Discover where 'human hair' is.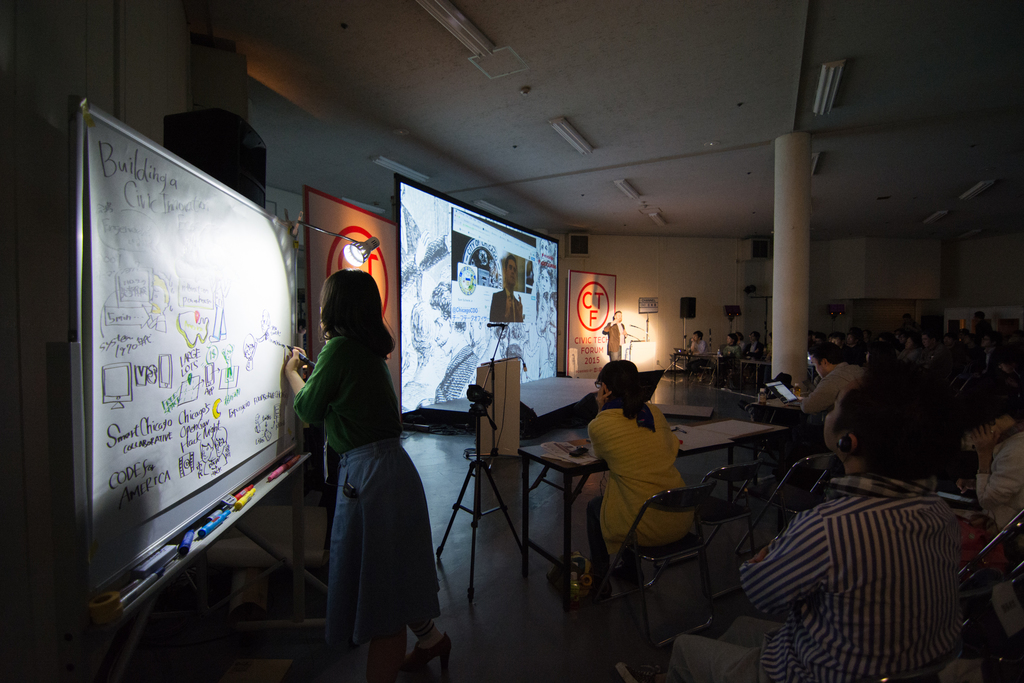
Discovered at pyautogui.locateOnScreen(695, 330, 703, 339).
